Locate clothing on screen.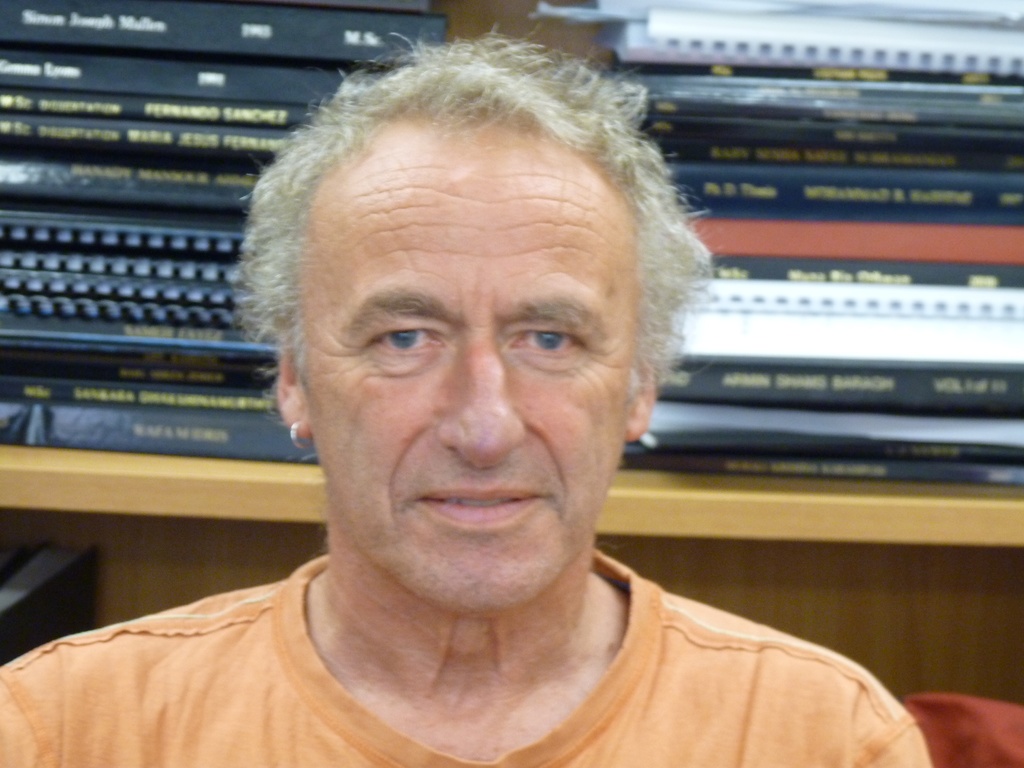
On screen at box=[75, 506, 954, 761].
